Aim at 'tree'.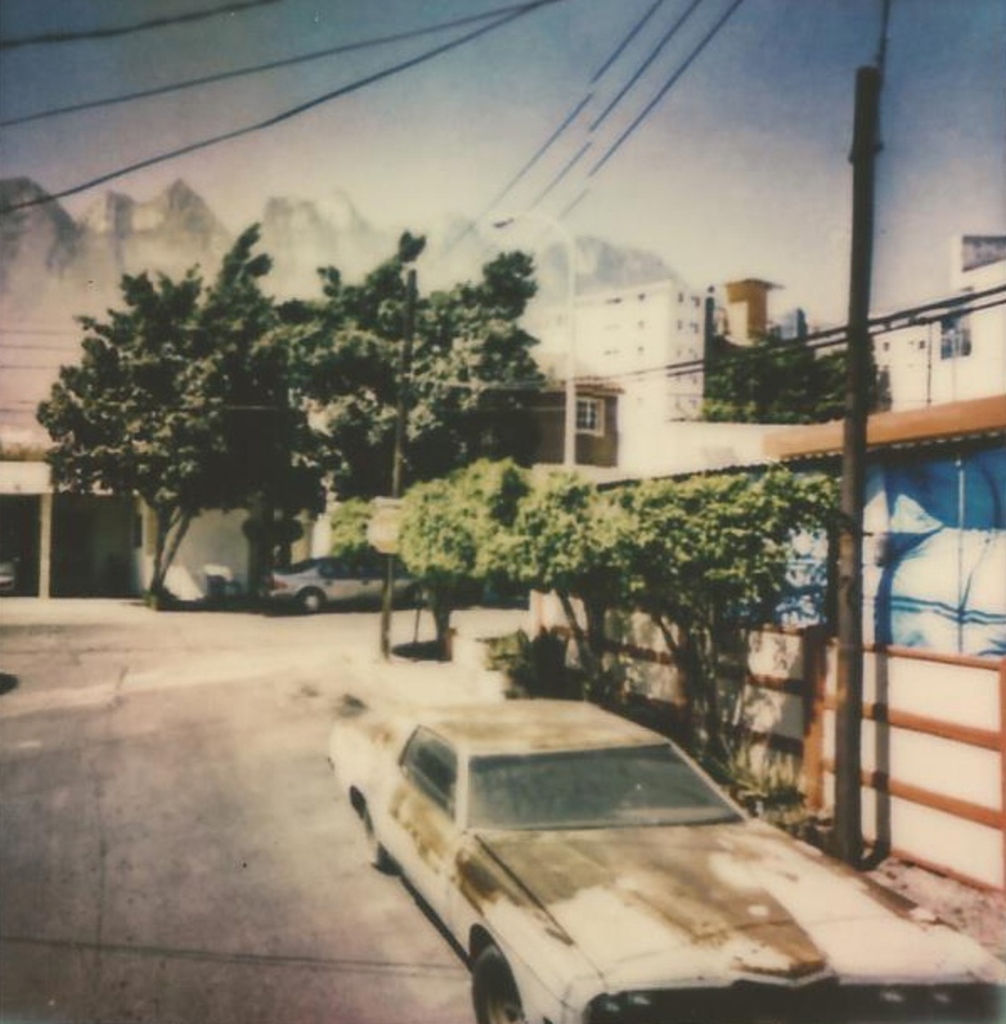
Aimed at box(32, 214, 552, 614).
